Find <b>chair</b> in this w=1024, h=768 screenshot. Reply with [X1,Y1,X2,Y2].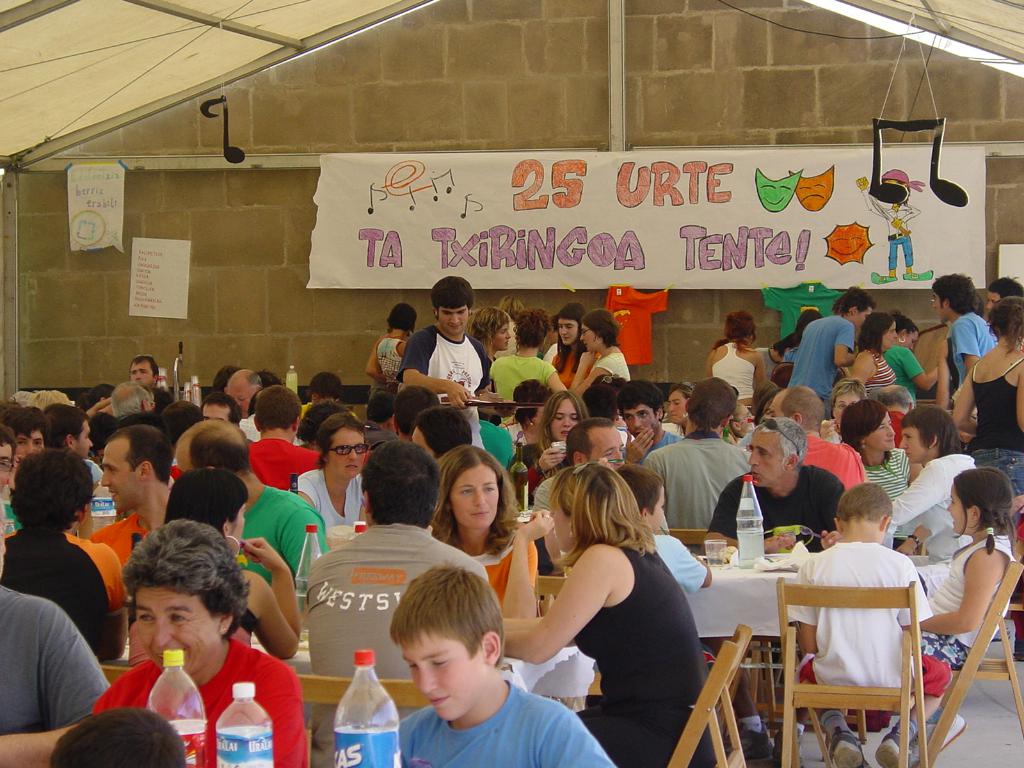
[668,524,724,729].
